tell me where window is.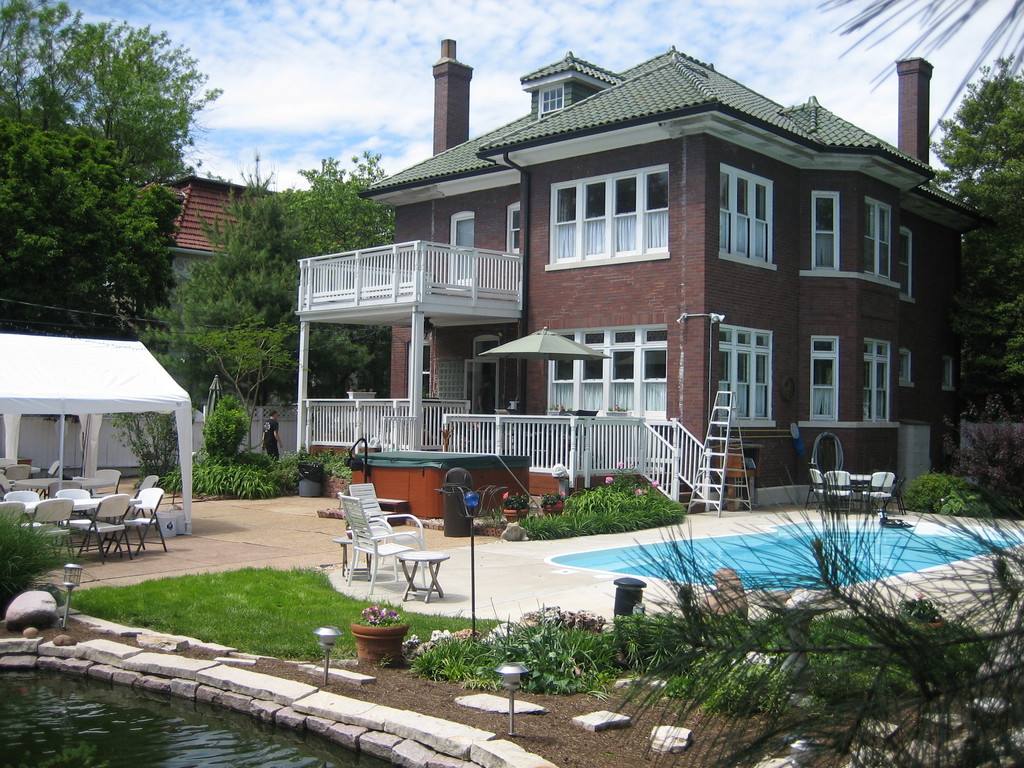
window is at {"x1": 506, "y1": 198, "x2": 524, "y2": 257}.
